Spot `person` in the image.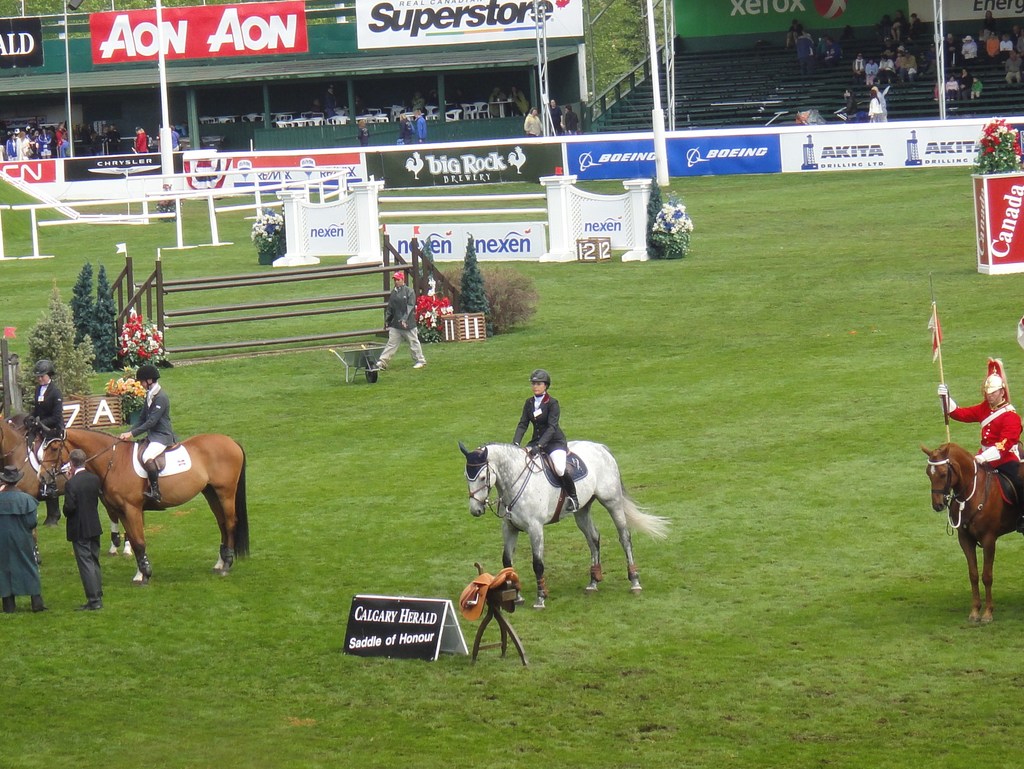
`person` found at (left=353, top=119, right=373, bottom=147).
